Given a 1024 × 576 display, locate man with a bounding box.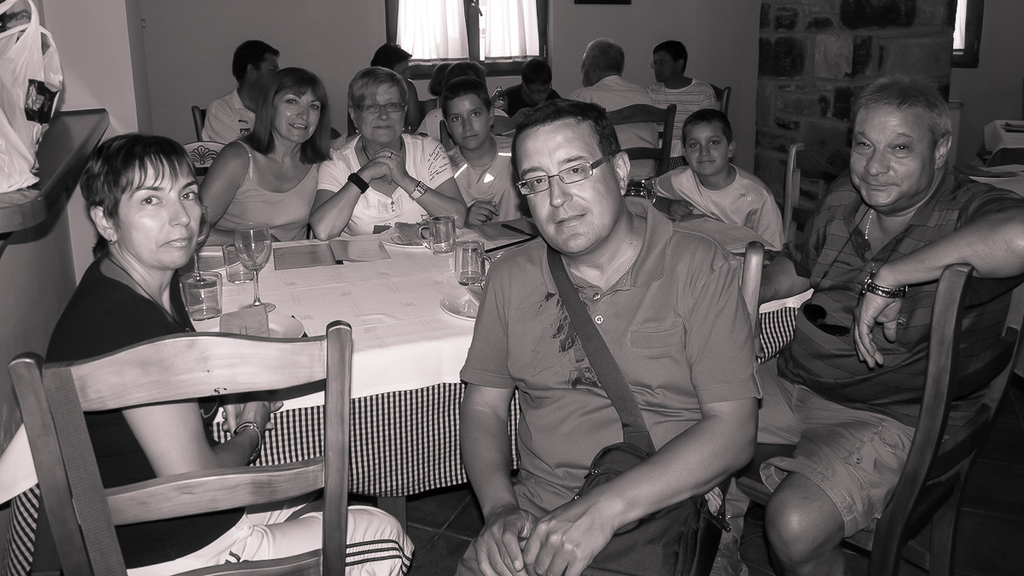
Located: box=[366, 33, 419, 129].
